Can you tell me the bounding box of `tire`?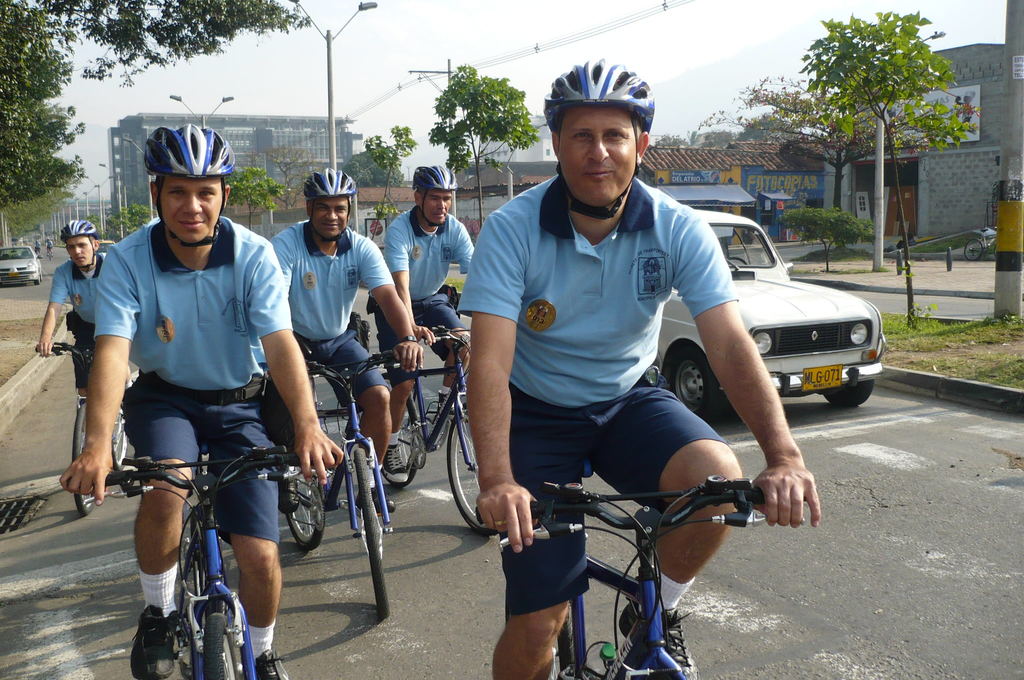
(280, 470, 323, 555).
